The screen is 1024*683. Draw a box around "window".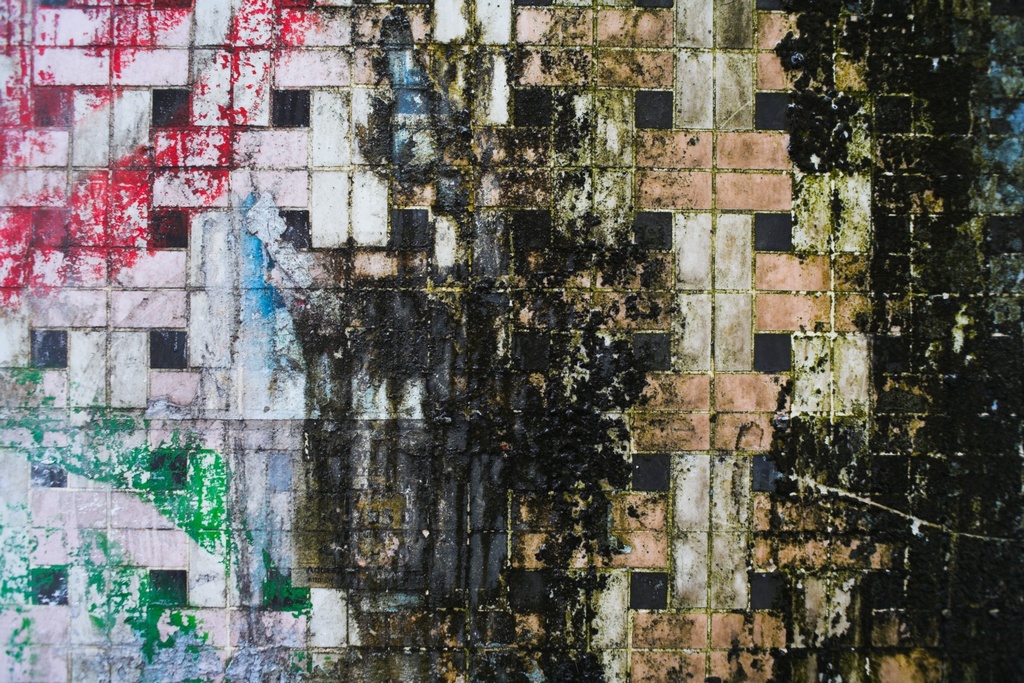
{"left": 743, "top": 457, "right": 783, "bottom": 493}.
